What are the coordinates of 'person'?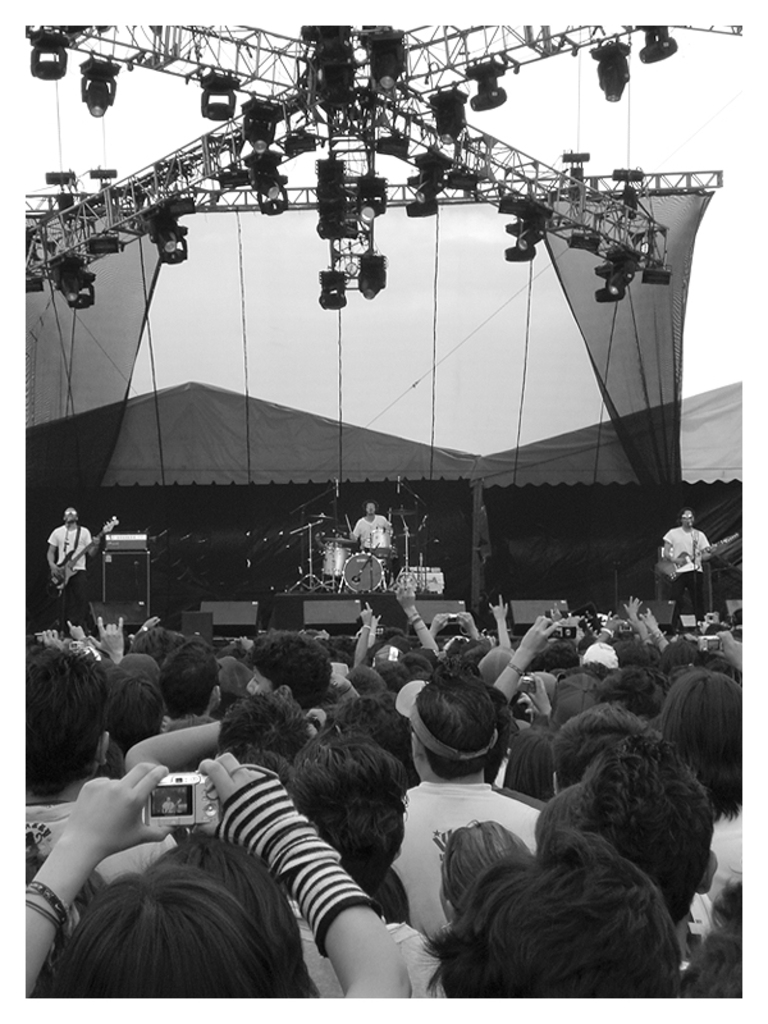
{"x1": 669, "y1": 490, "x2": 730, "y2": 634}.
